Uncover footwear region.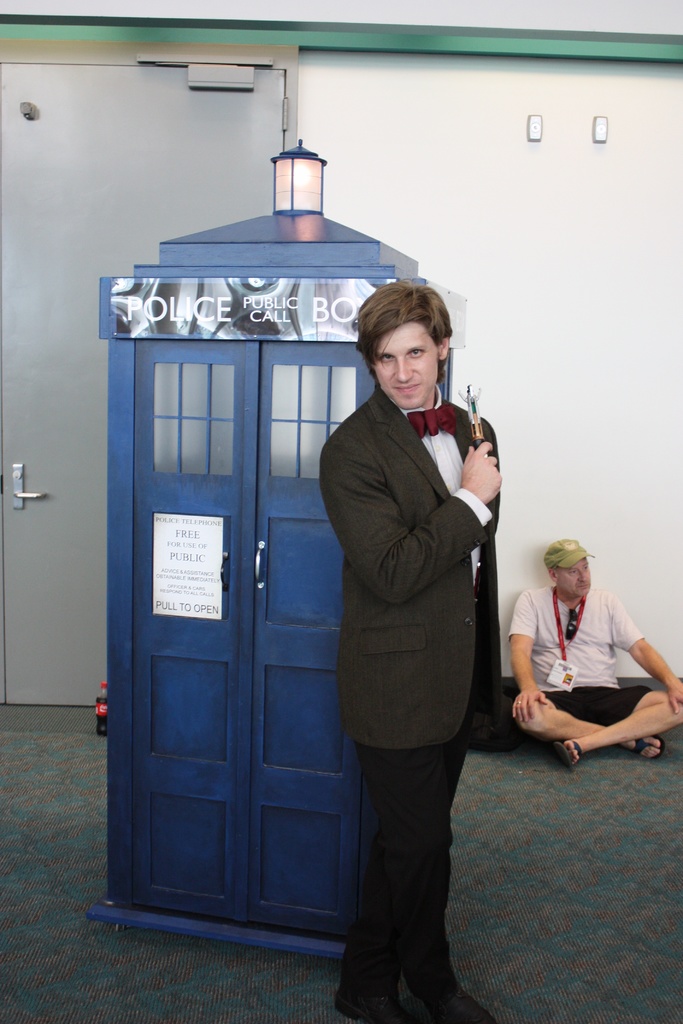
Uncovered: [330, 991, 417, 1023].
